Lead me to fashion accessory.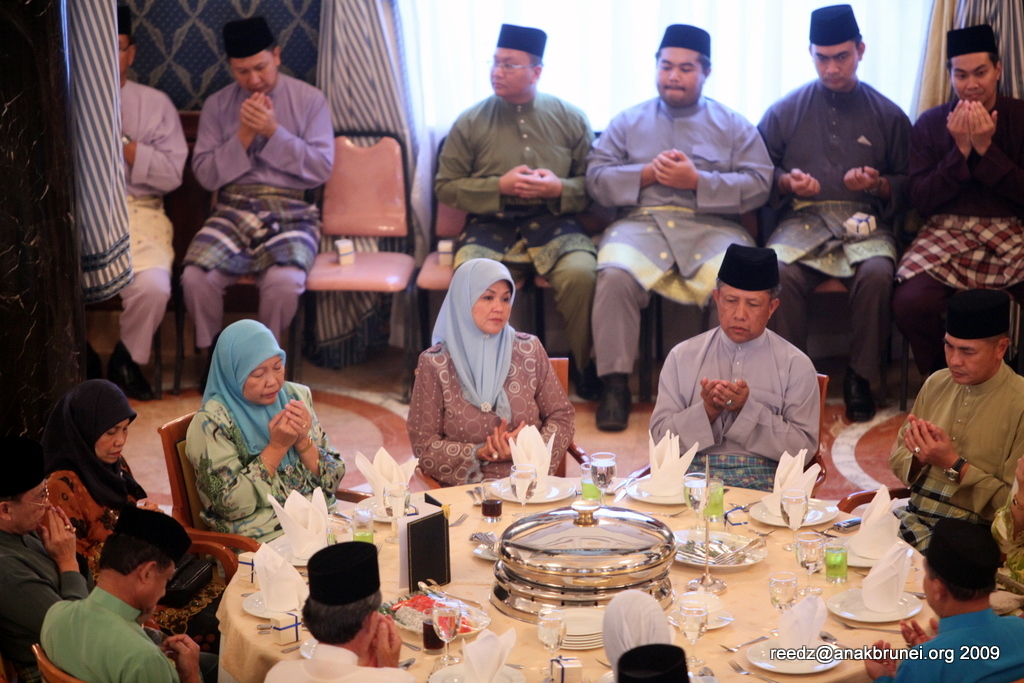
Lead to l=910, t=443, r=922, b=457.
